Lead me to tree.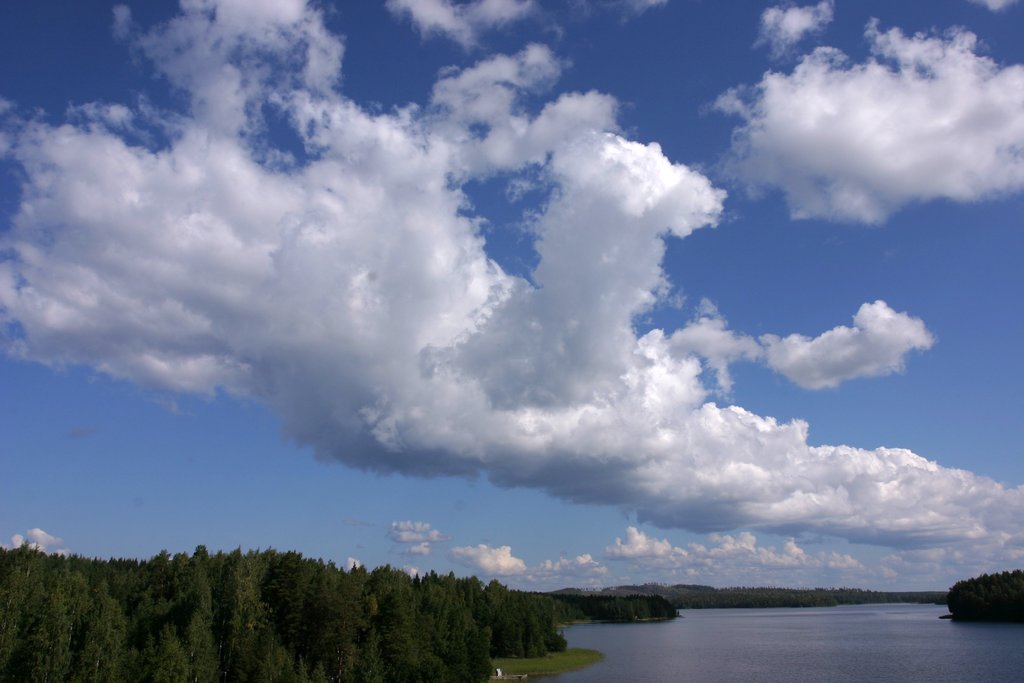
Lead to {"left": 293, "top": 654, "right": 304, "bottom": 682}.
